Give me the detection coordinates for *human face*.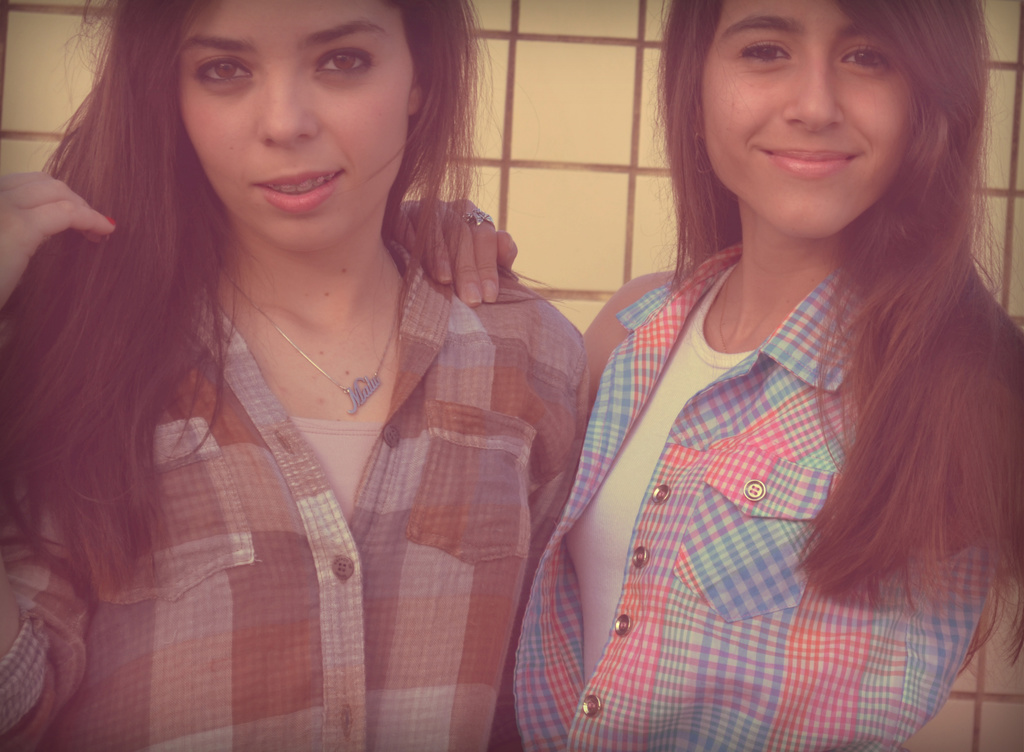
l=700, t=0, r=915, b=239.
